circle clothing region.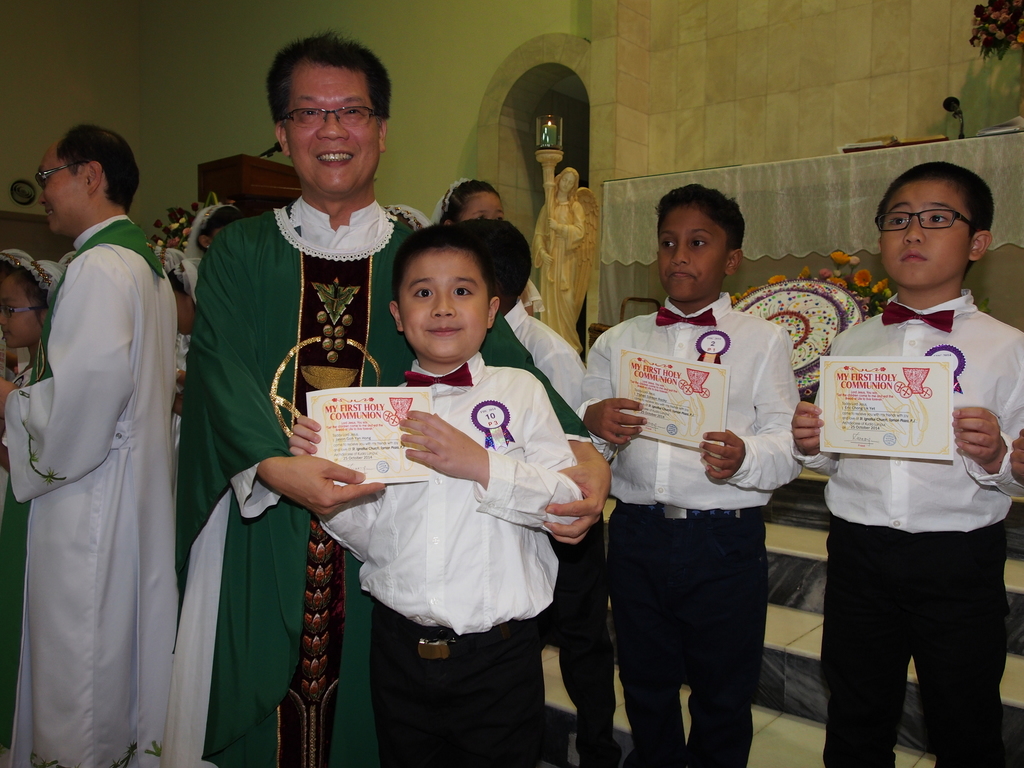
Region: rect(316, 351, 584, 767).
